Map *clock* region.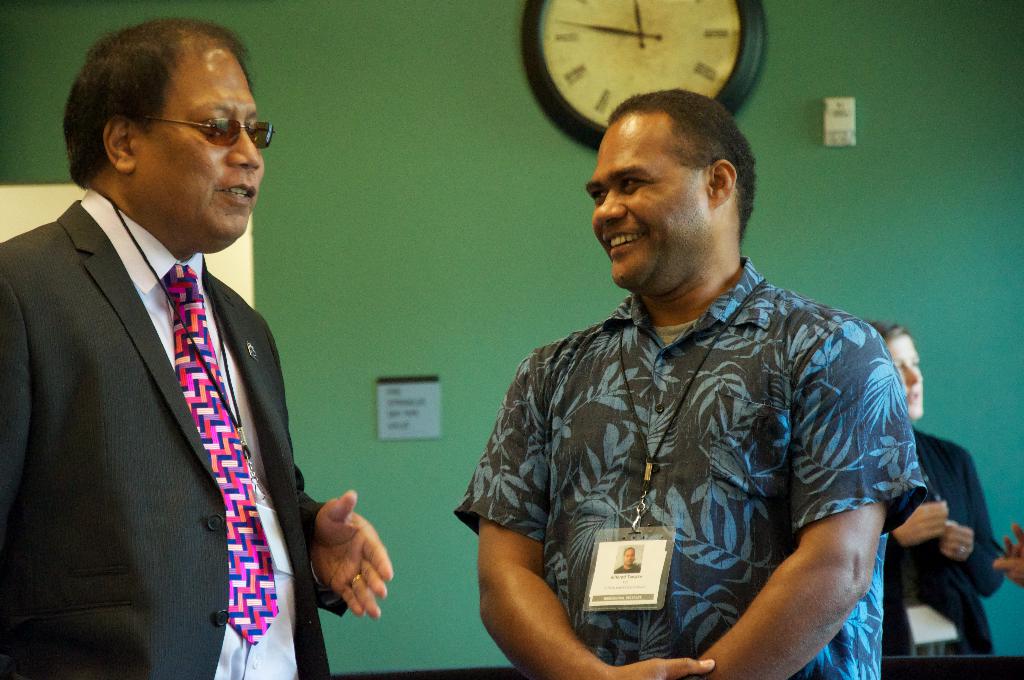
Mapped to {"left": 535, "top": 0, "right": 744, "bottom": 129}.
